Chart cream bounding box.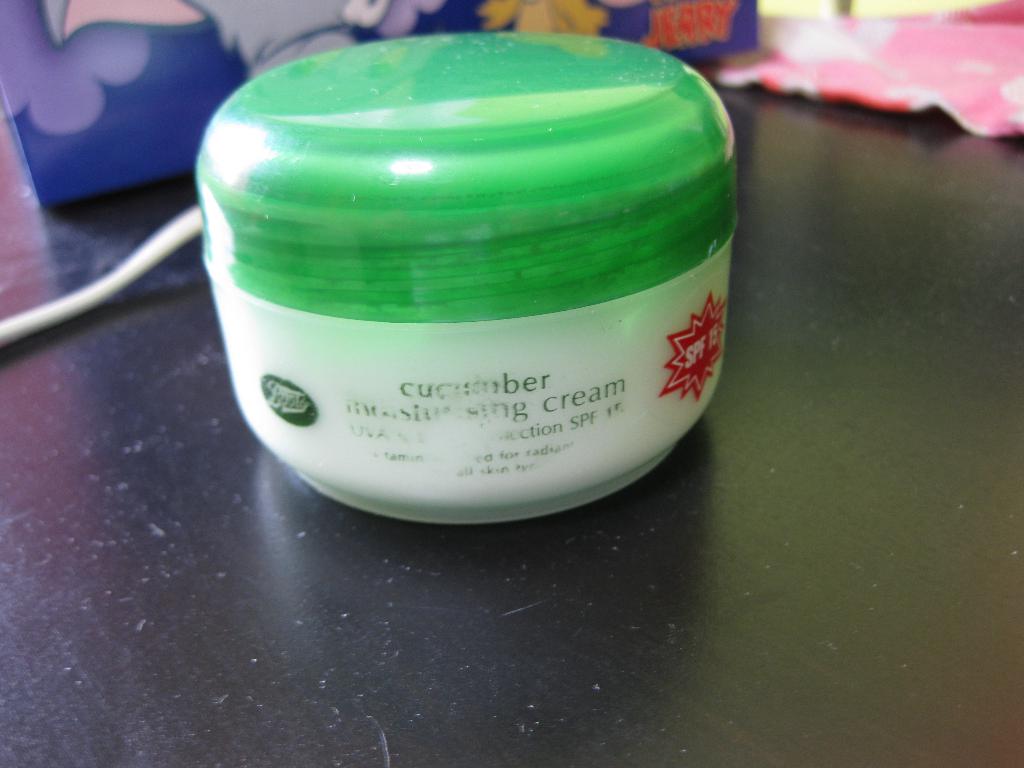
Charted: <box>196,33,737,529</box>.
